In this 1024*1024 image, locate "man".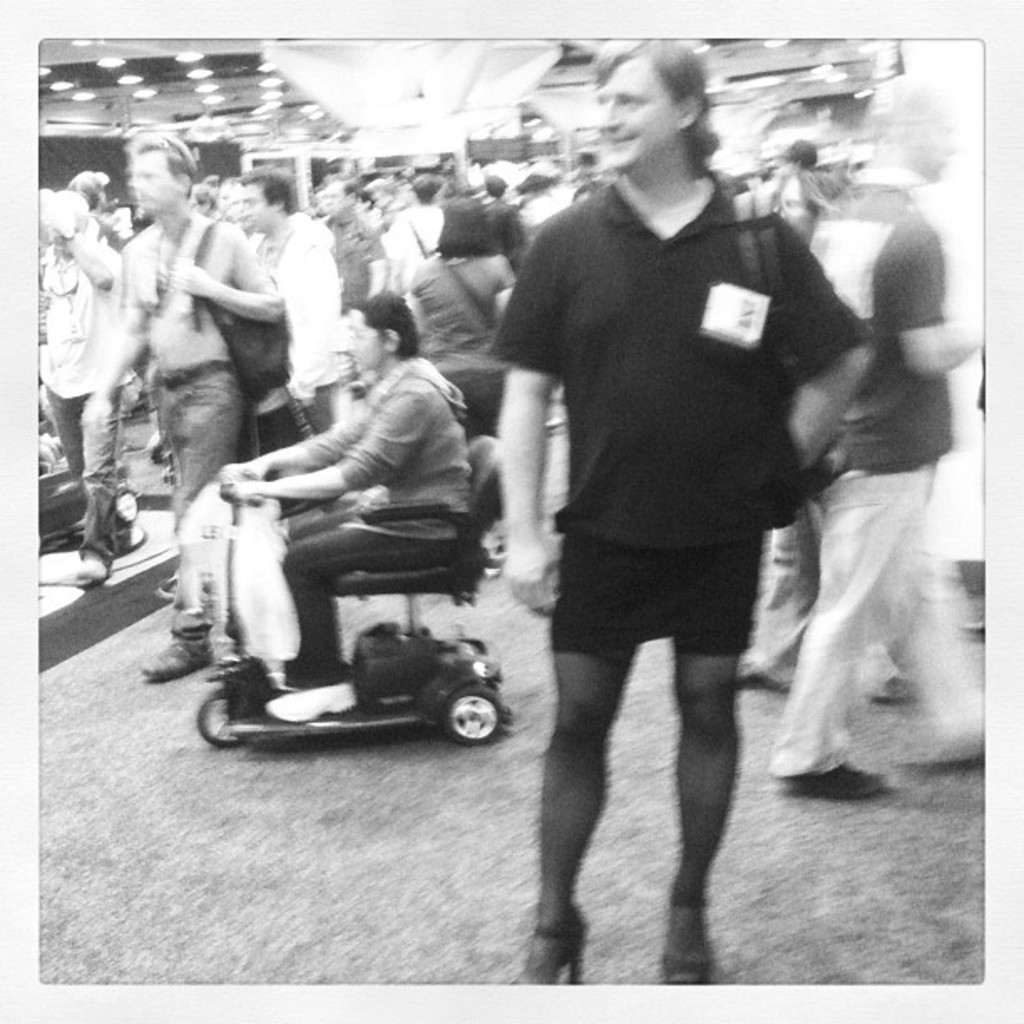
Bounding box: [left=460, top=92, right=872, bottom=979].
